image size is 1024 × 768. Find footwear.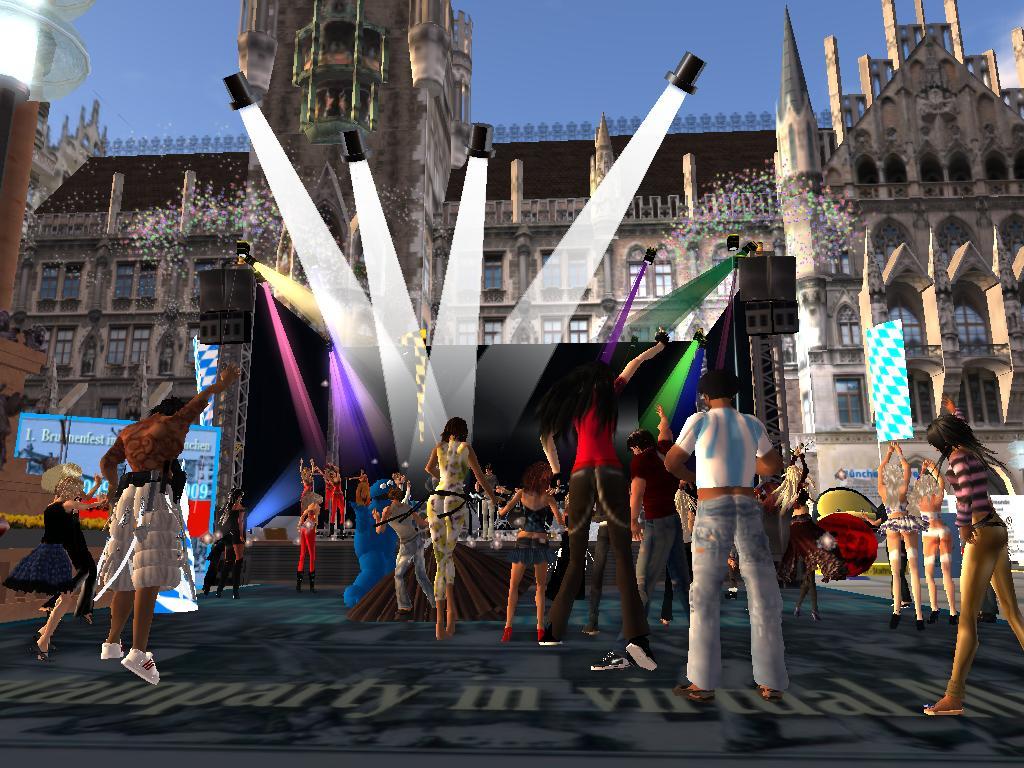
[539, 628, 559, 648].
